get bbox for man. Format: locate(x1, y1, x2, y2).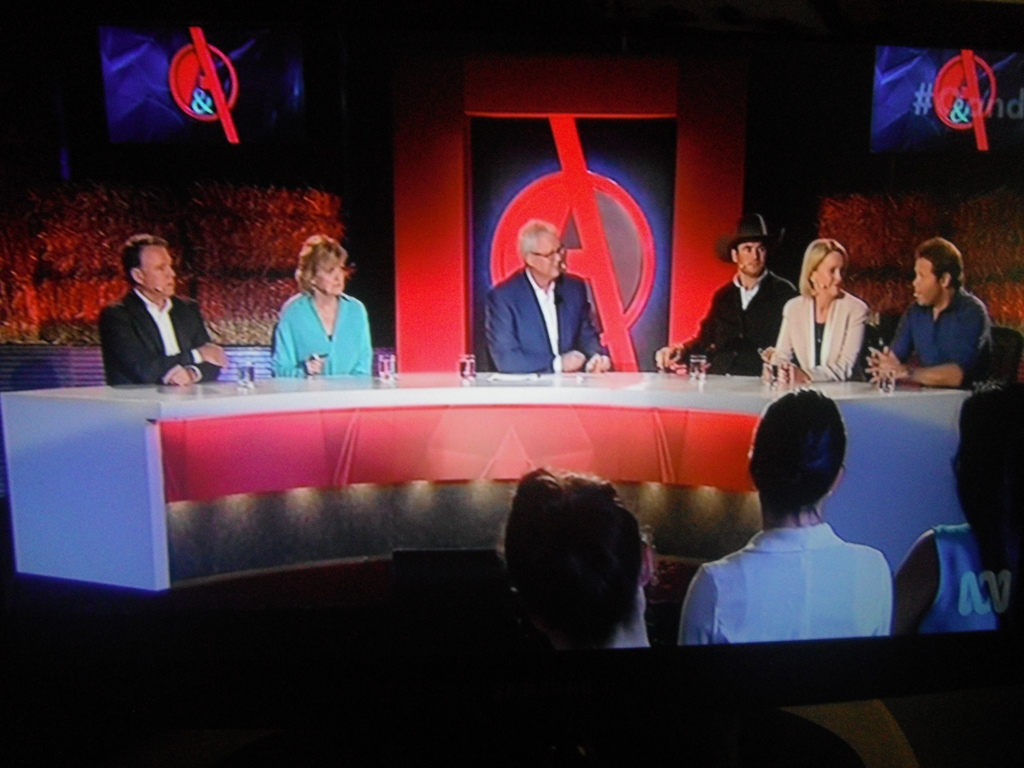
locate(102, 225, 226, 383).
